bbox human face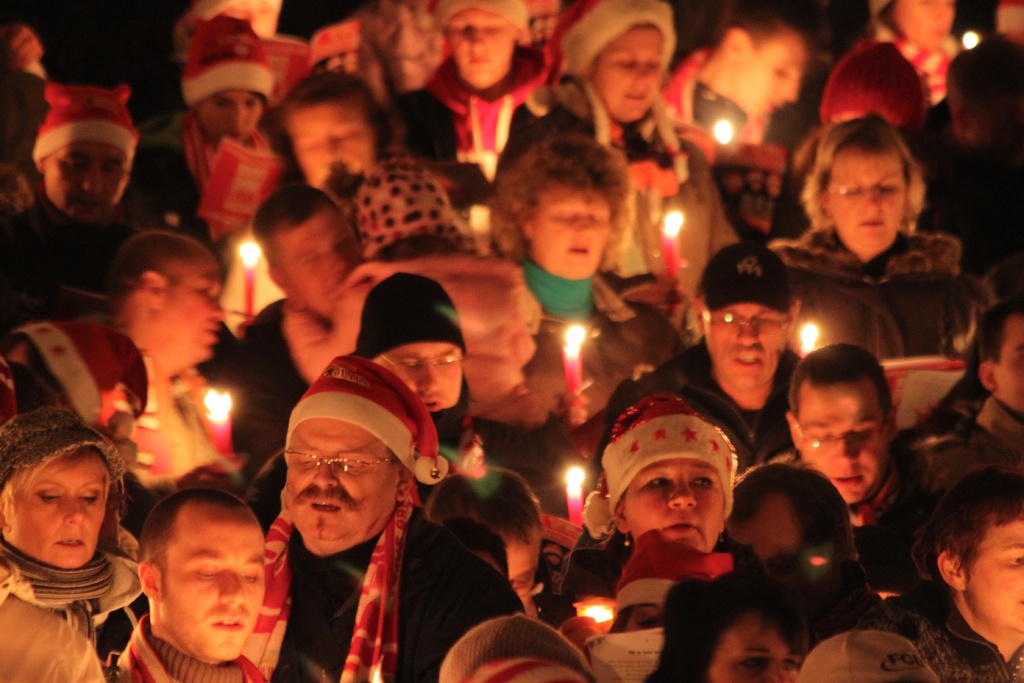
728,500,801,565
